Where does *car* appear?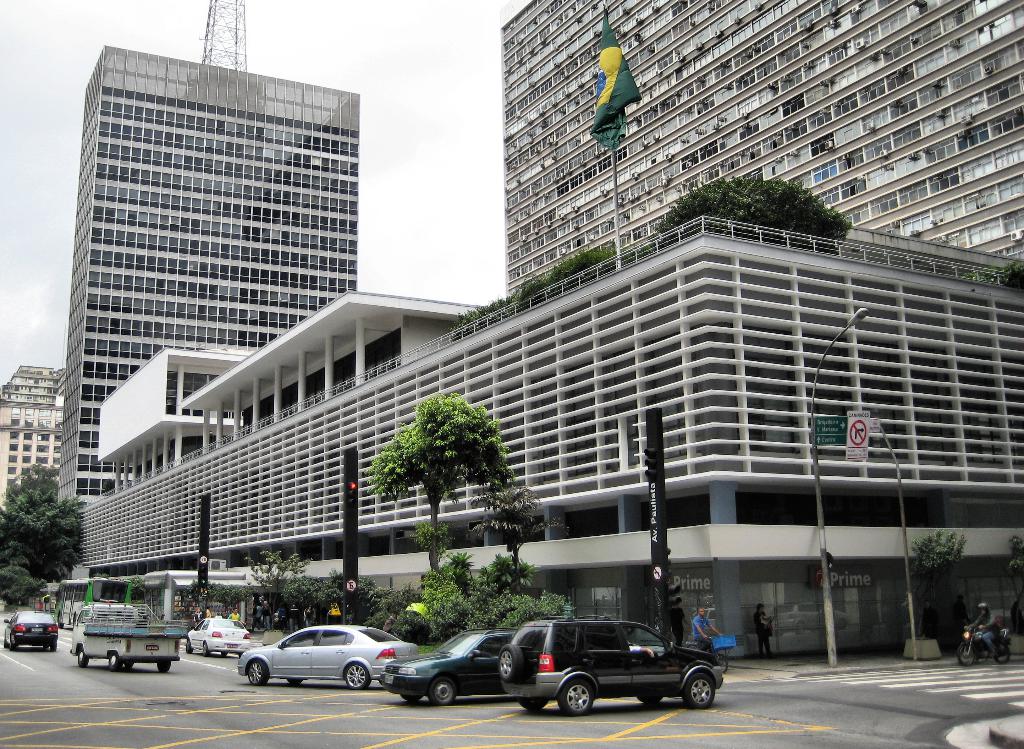
Appears at BBox(3, 613, 56, 652).
